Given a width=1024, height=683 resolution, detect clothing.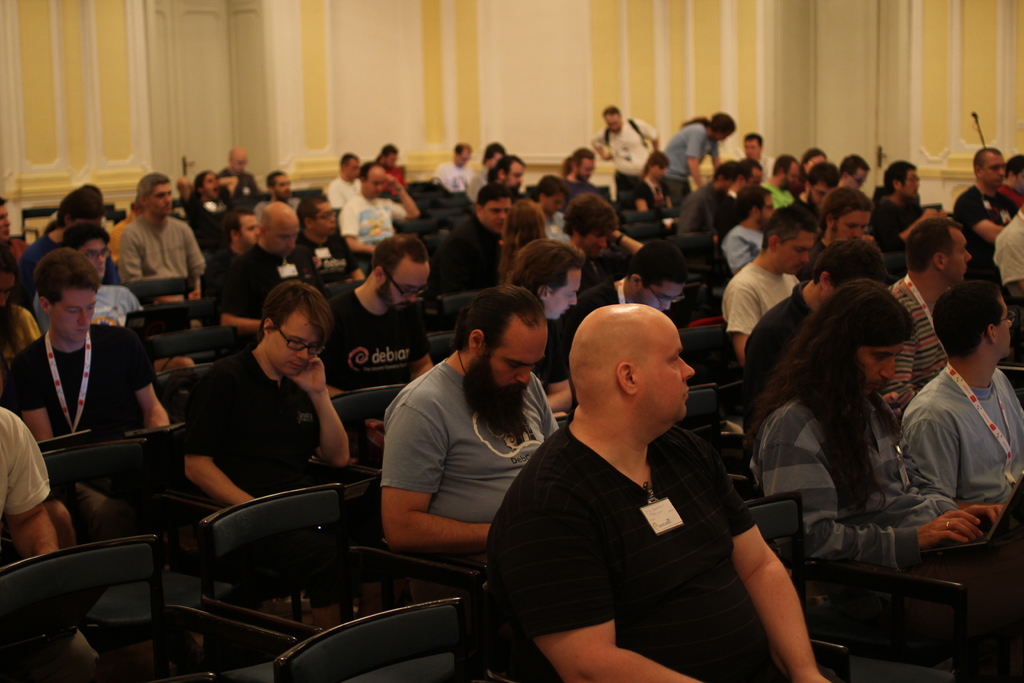
<region>293, 234, 357, 303</region>.
